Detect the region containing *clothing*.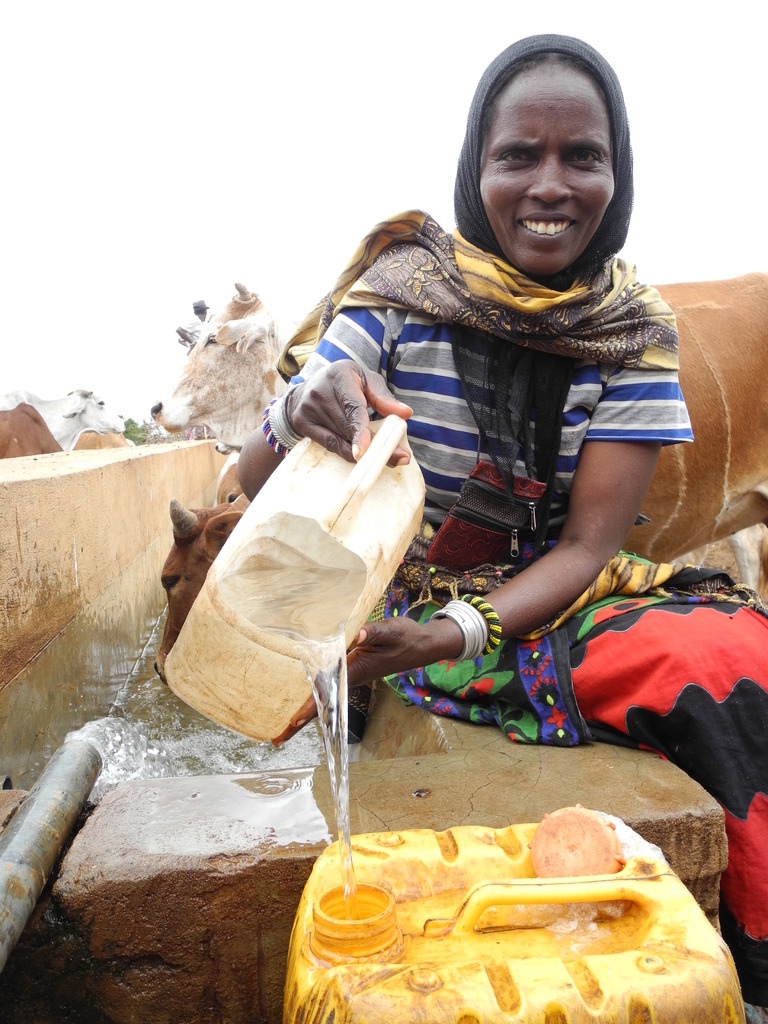
(180,314,205,349).
